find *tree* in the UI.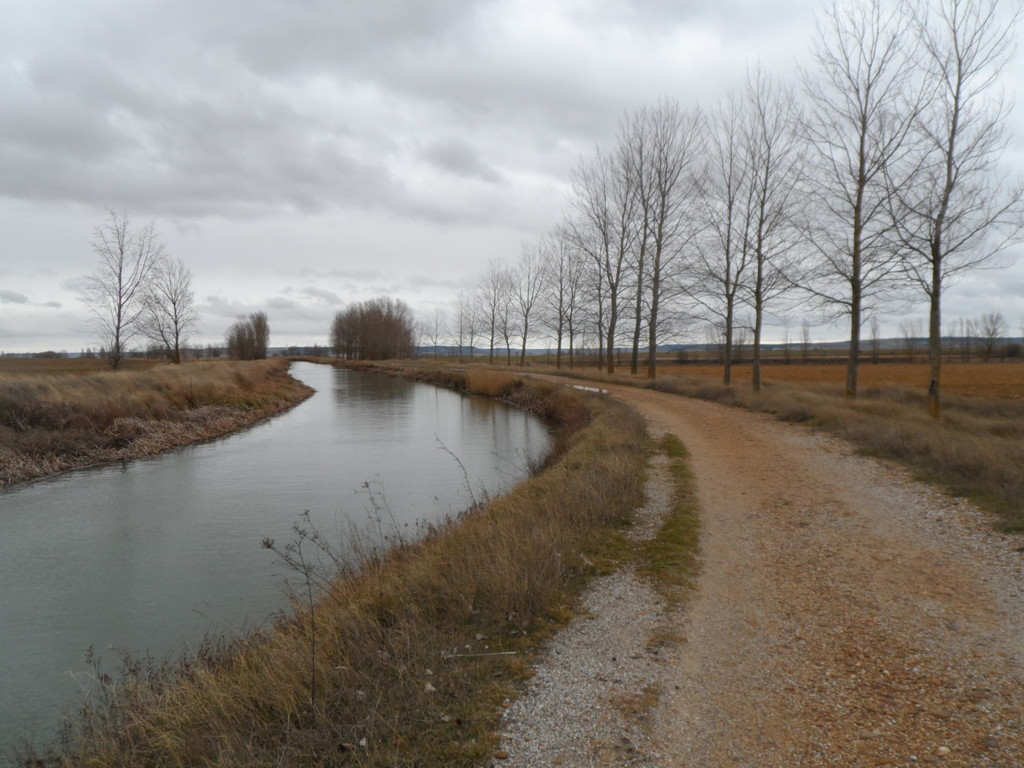
UI element at <box>730,316,753,364</box>.
